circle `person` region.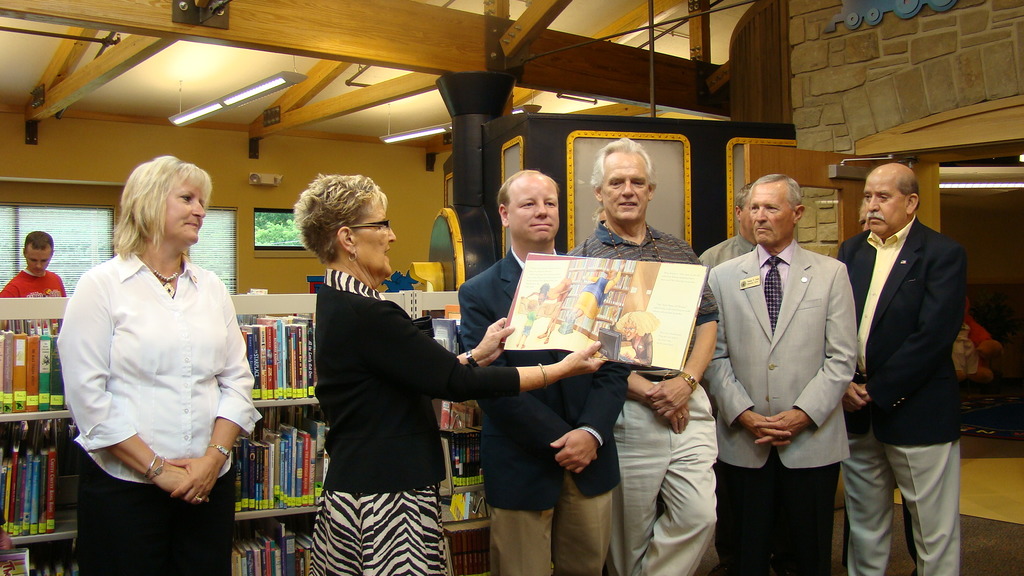
Region: [left=567, top=266, right=626, bottom=323].
